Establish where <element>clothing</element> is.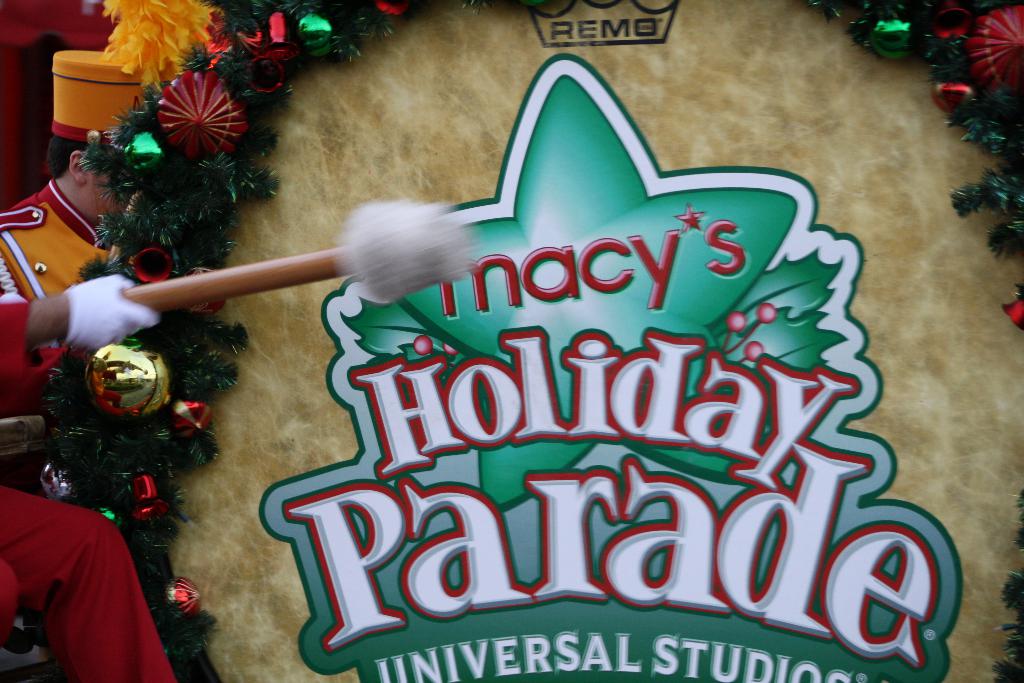
Established at [x1=0, y1=301, x2=175, y2=682].
